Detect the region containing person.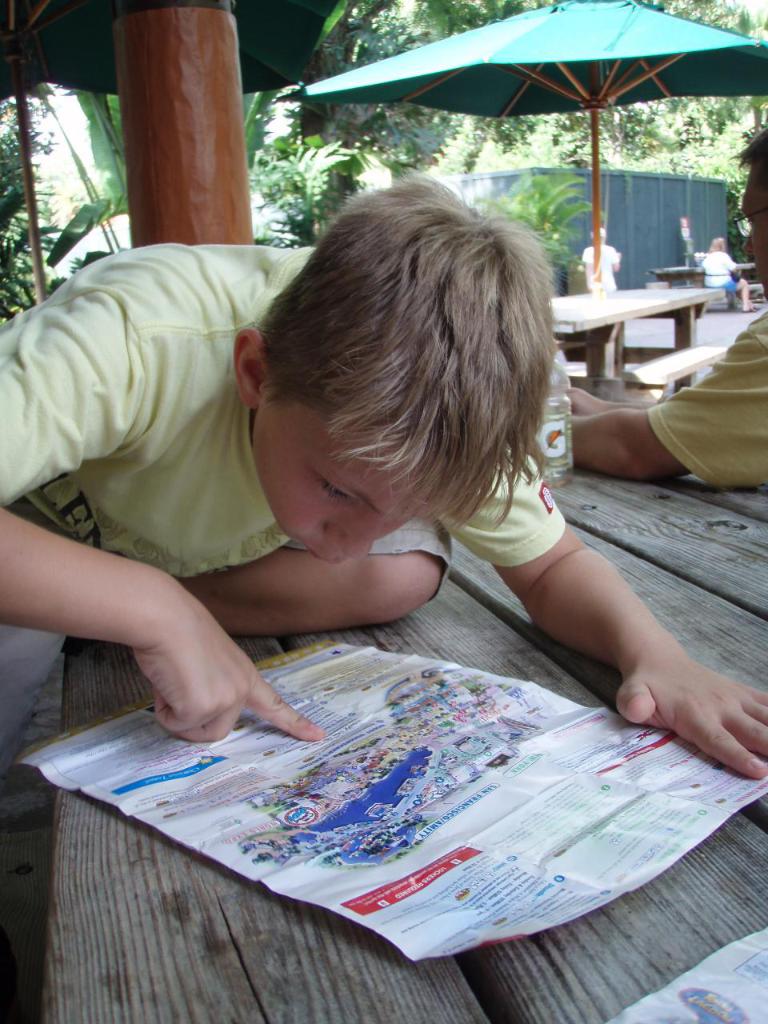
(581, 229, 620, 290).
